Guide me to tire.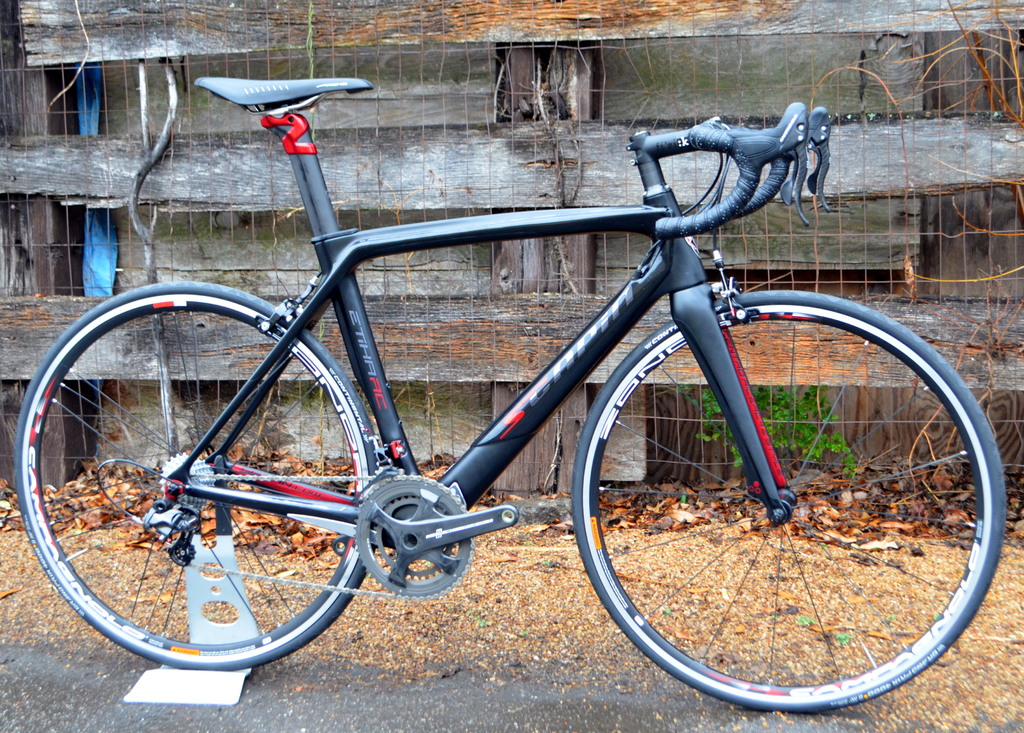
Guidance: (left=14, top=282, right=379, bottom=672).
